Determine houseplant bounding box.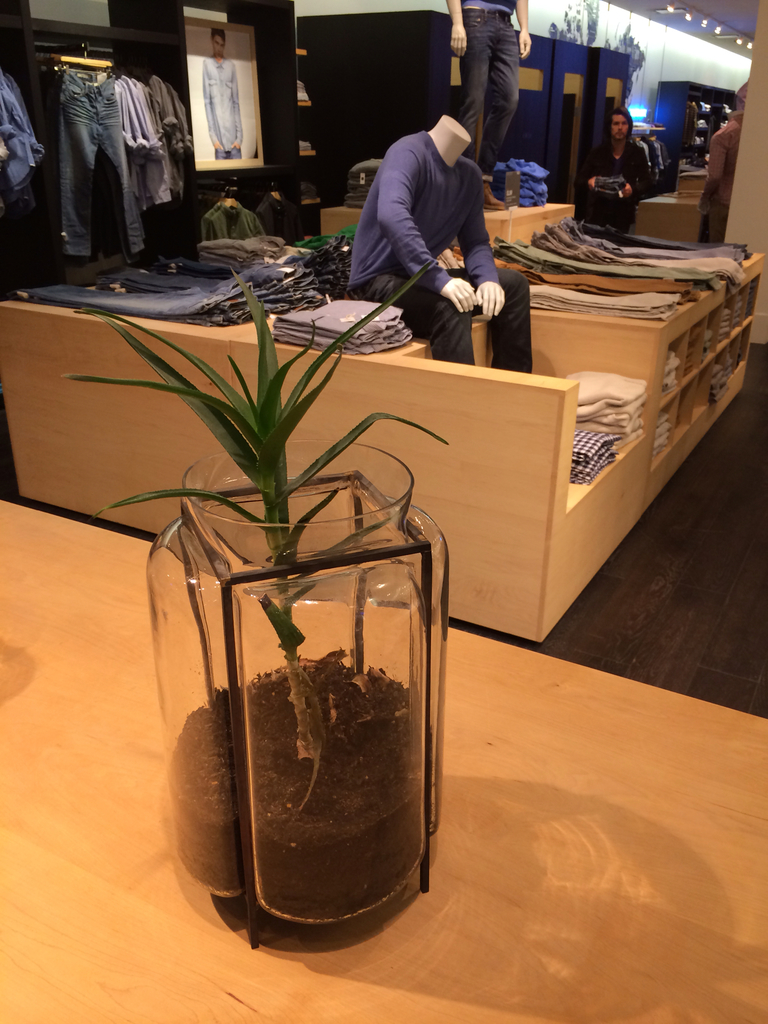
Determined: detection(55, 256, 451, 952).
